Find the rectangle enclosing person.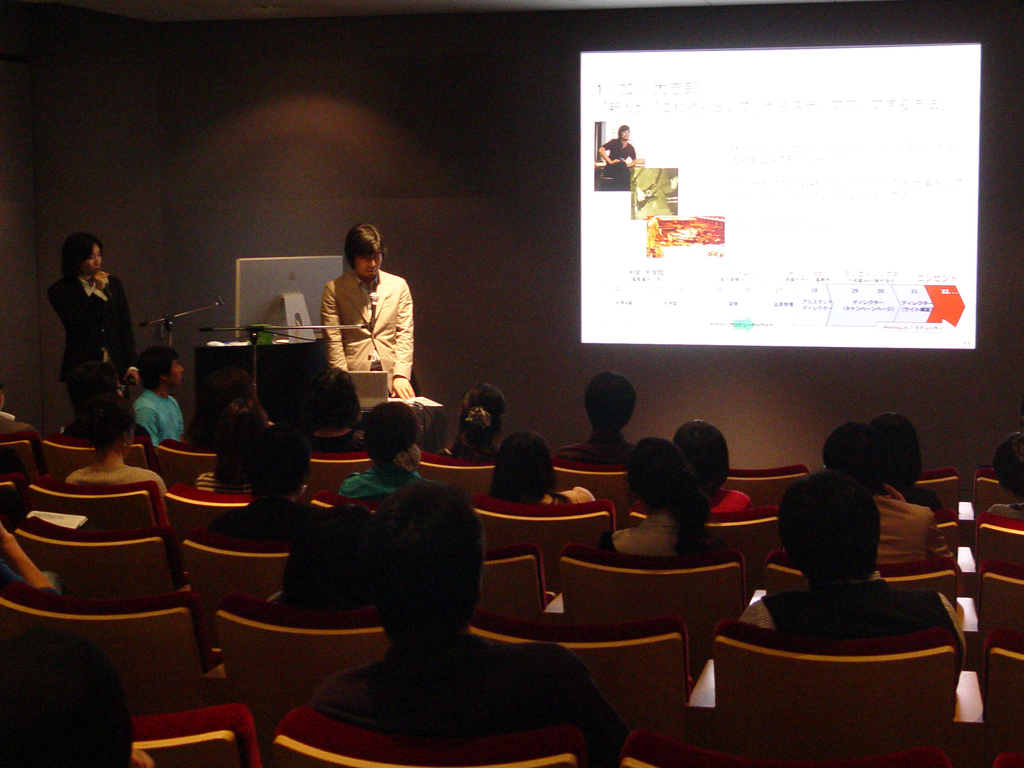
68, 399, 161, 491.
